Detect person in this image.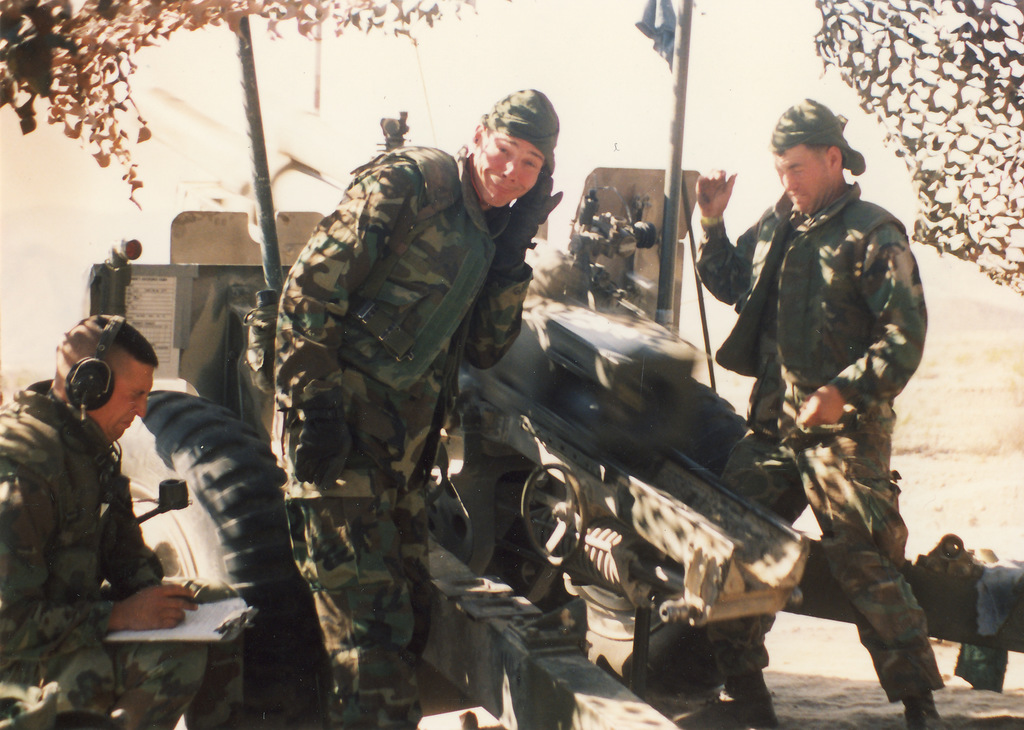
Detection: rect(276, 85, 566, 729).
